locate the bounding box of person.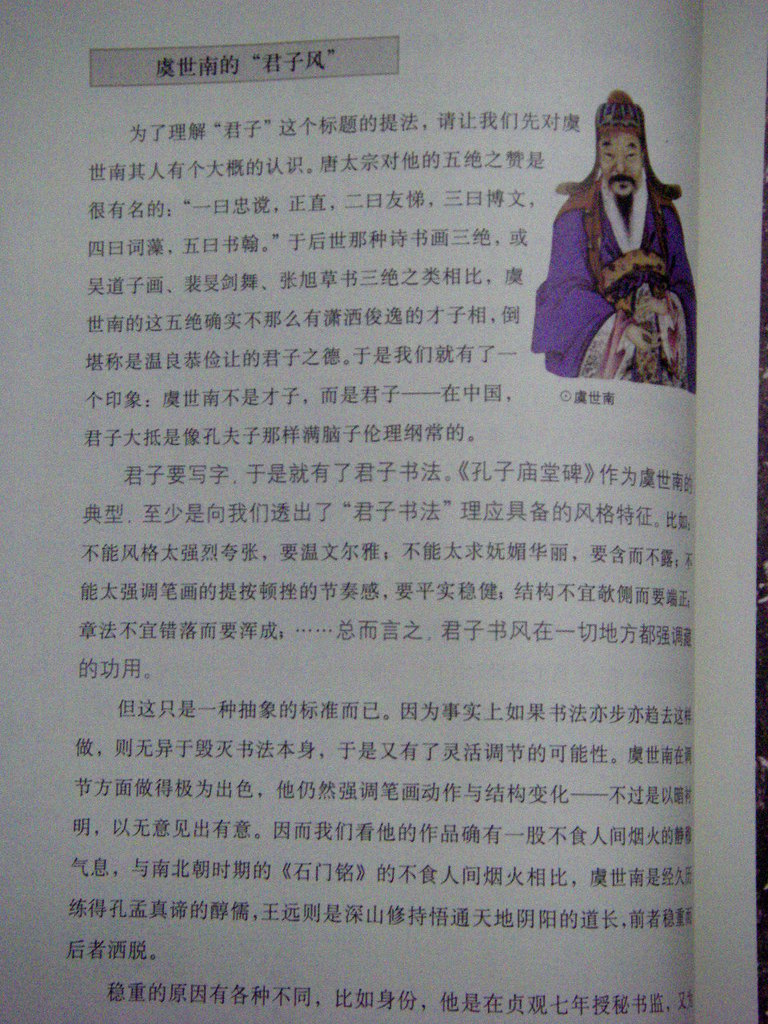
Bounding box: {"left": 522, "top": 91, "right": 698, "bottom": 392}.
